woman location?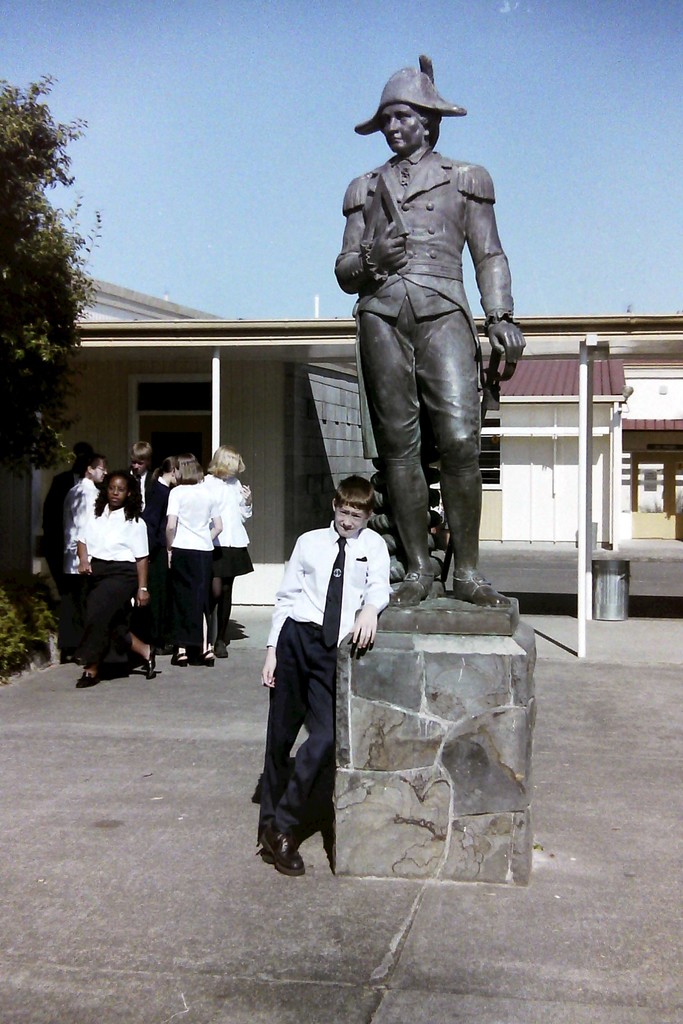
crop(199, 445, 255, 658)
